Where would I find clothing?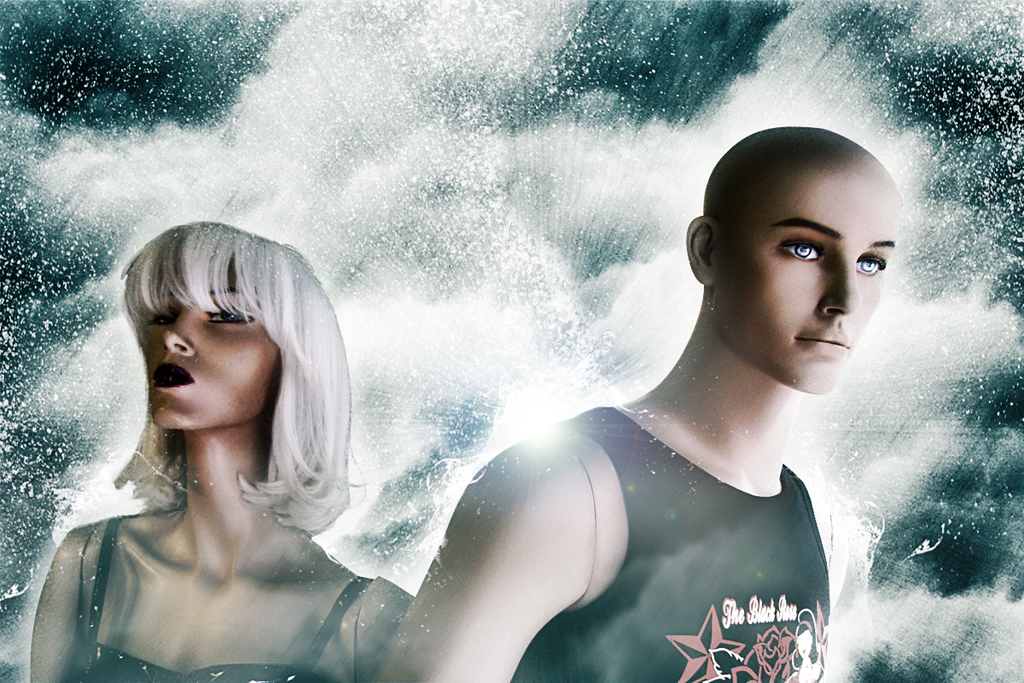
At crop(481, 342, 876, 668).
